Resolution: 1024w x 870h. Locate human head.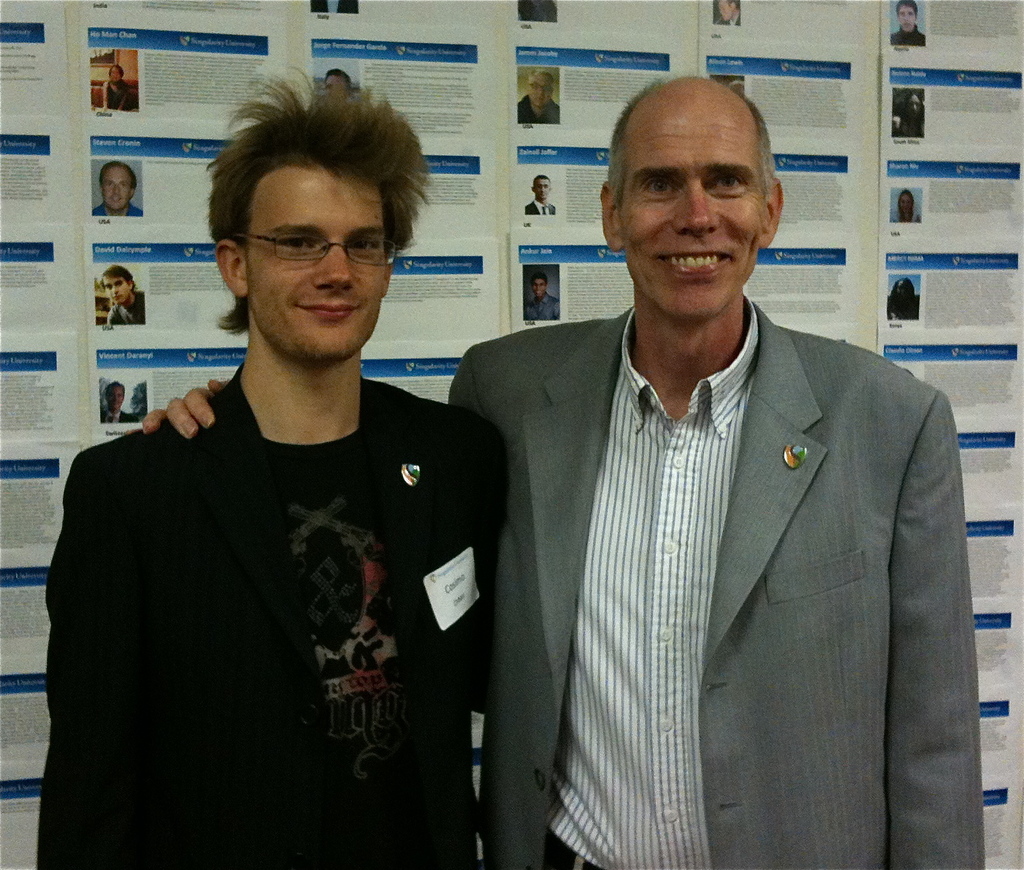
locate(529, 71, 553, 109).
